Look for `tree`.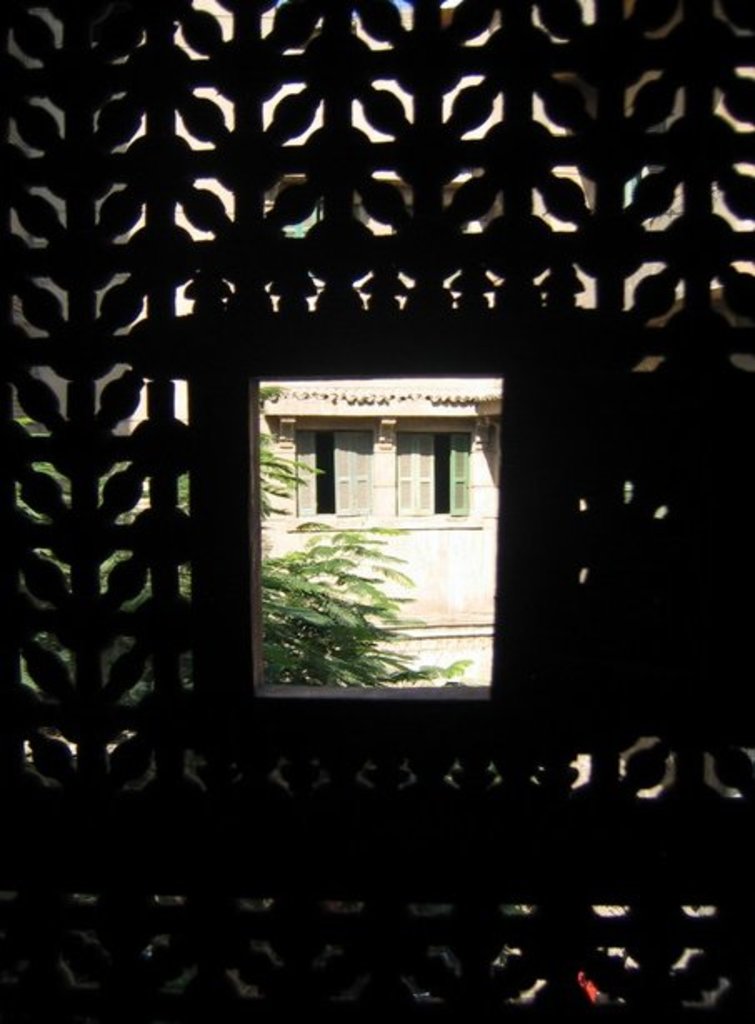
Found: pyautogui.locateOnScreen(188, 344, 560, 684).
